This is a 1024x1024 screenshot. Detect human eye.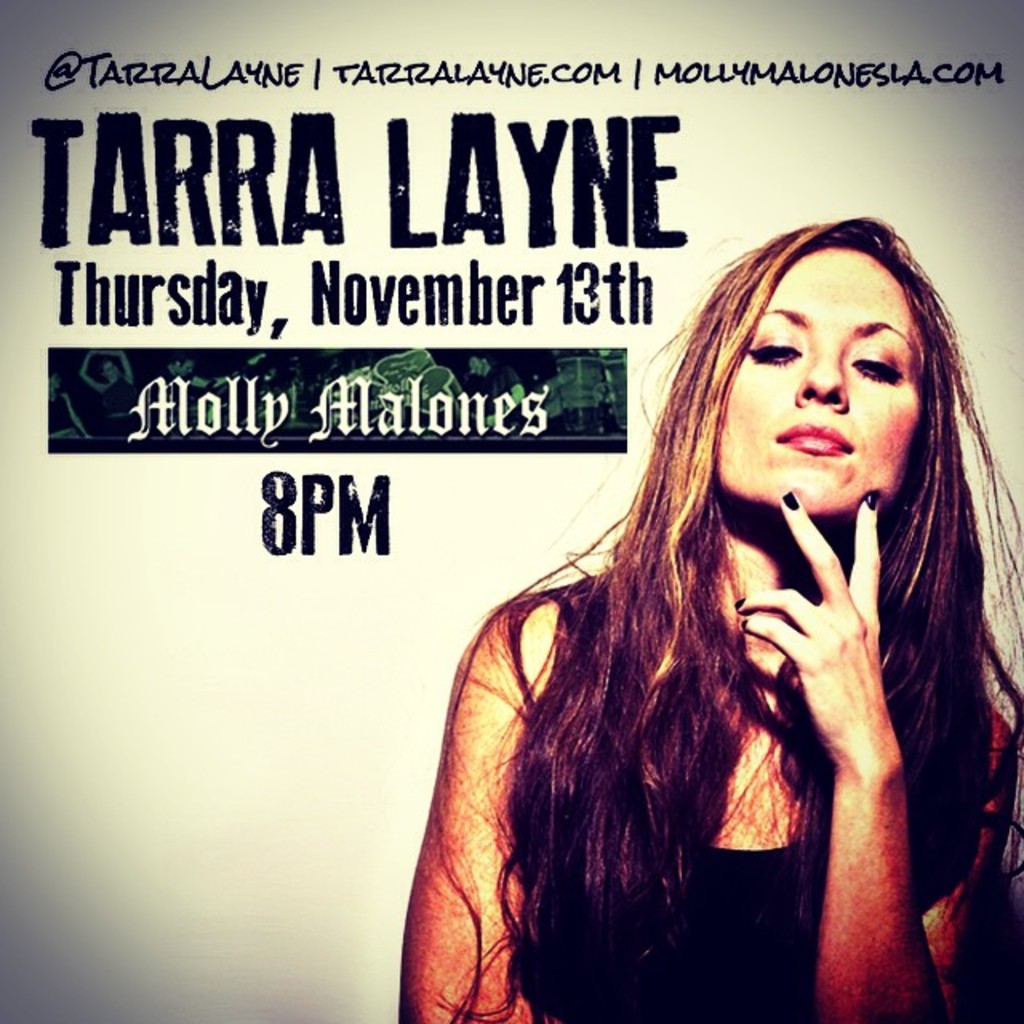
850 354 901 386.
